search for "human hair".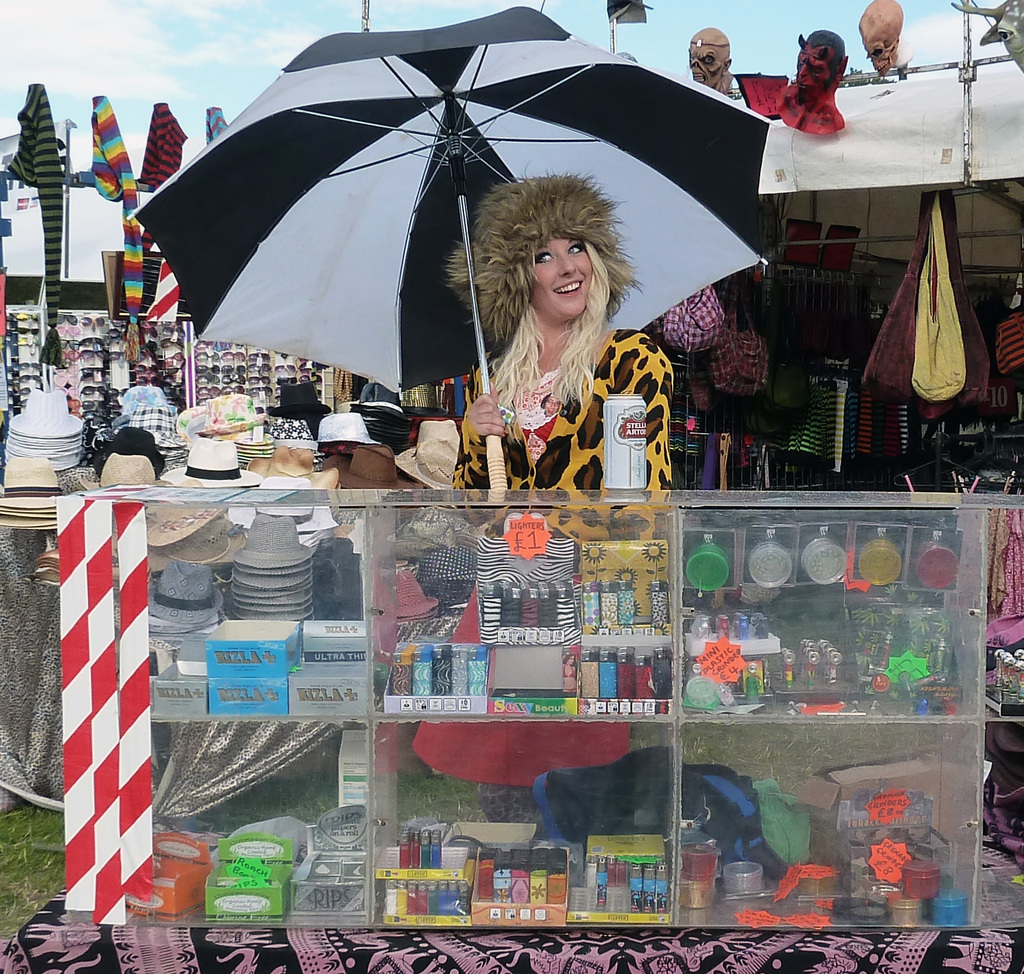
Found at pyautogui.locateOnScreen(426, 148, 665, 402).
